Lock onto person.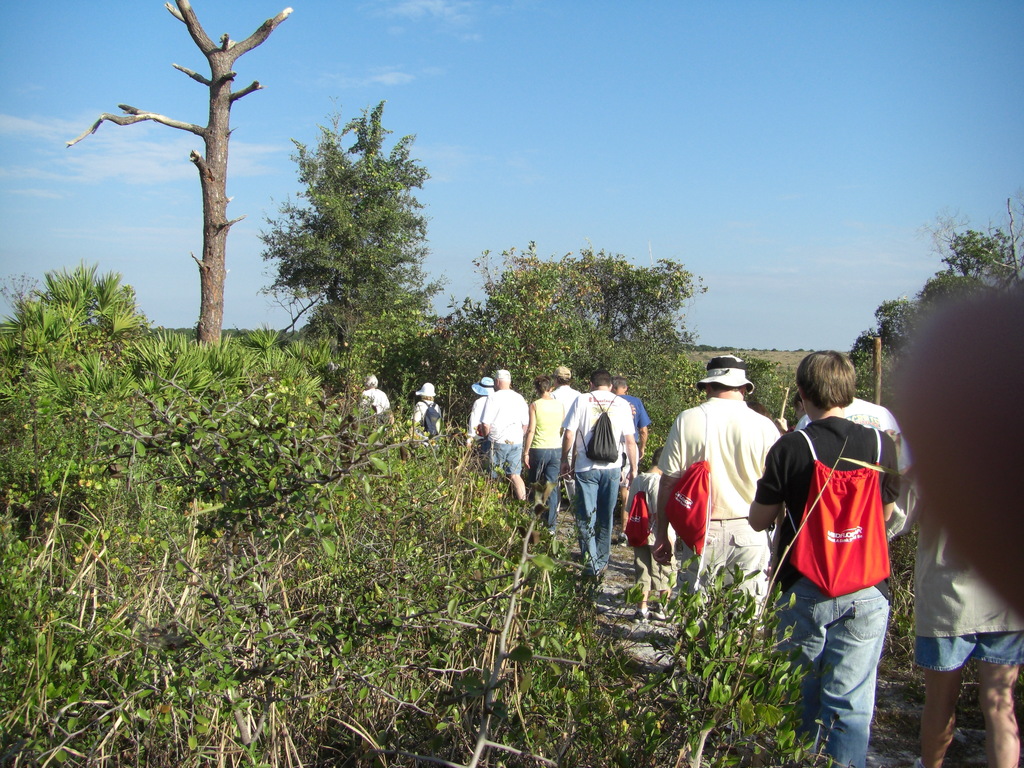
Locked: <region>415, 378, 447, 435</region>.
